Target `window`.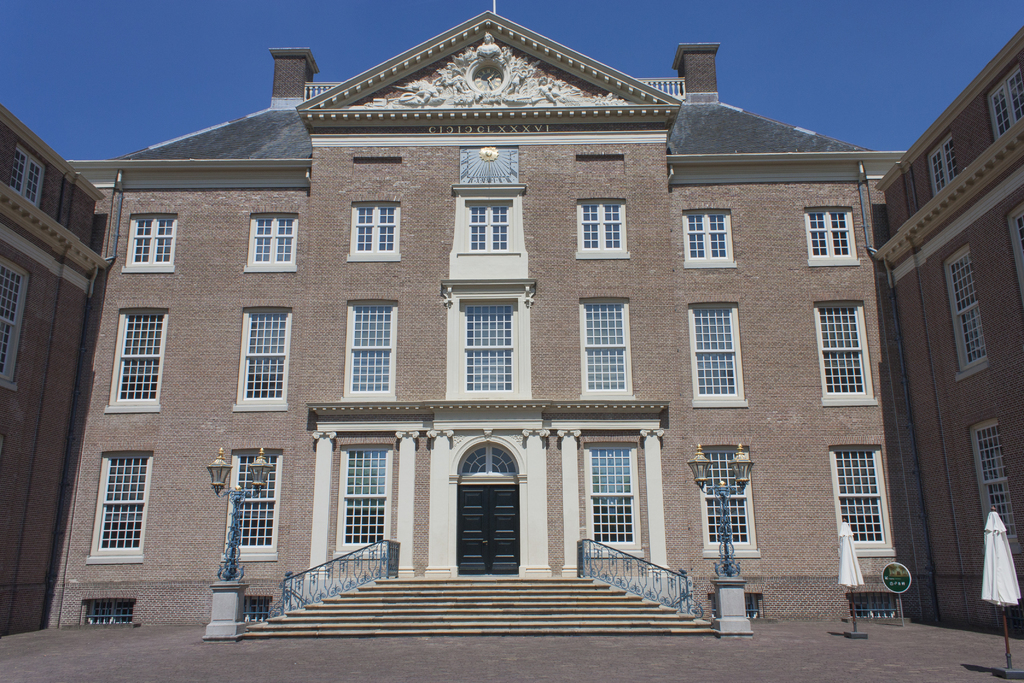
Target region: bbox=[584, 284, 635, 399].
